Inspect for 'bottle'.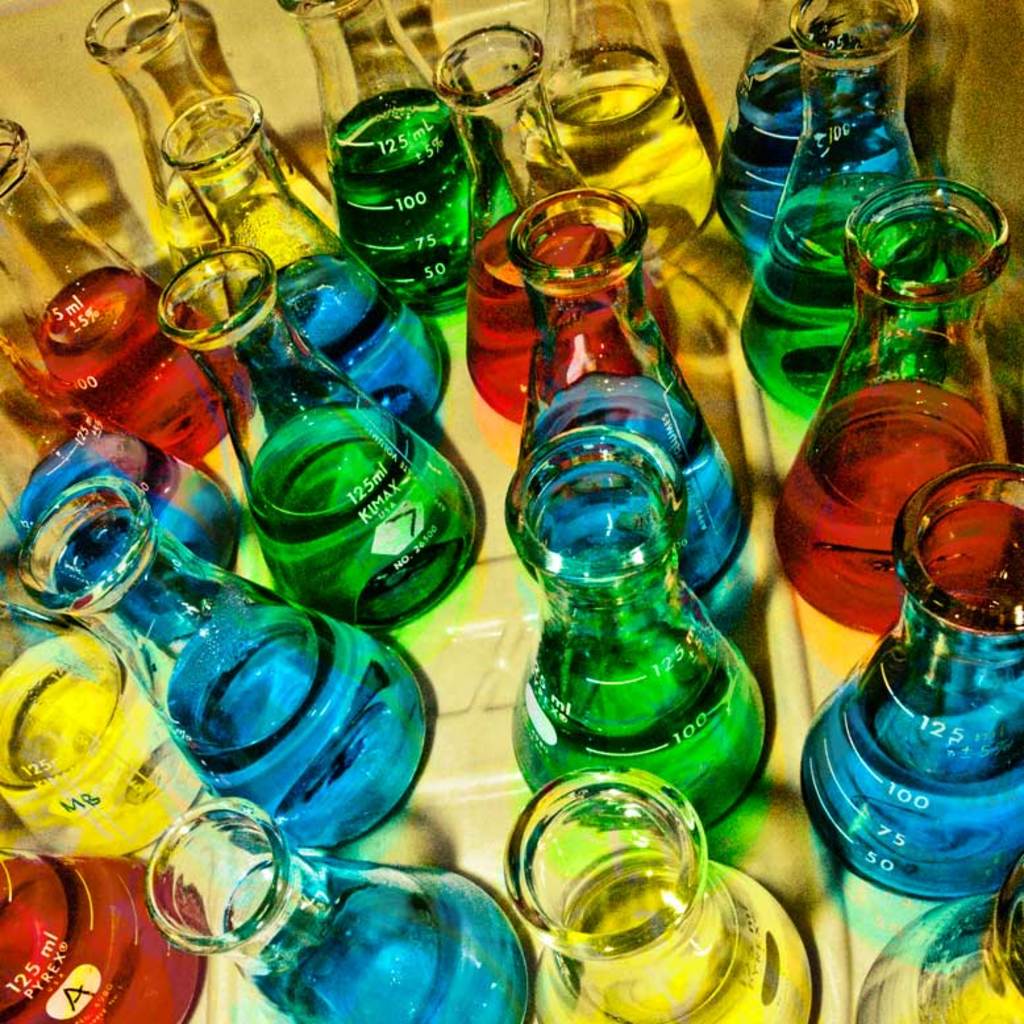
Inspection: [left=0, top=848, right=225, bottom=1023].
